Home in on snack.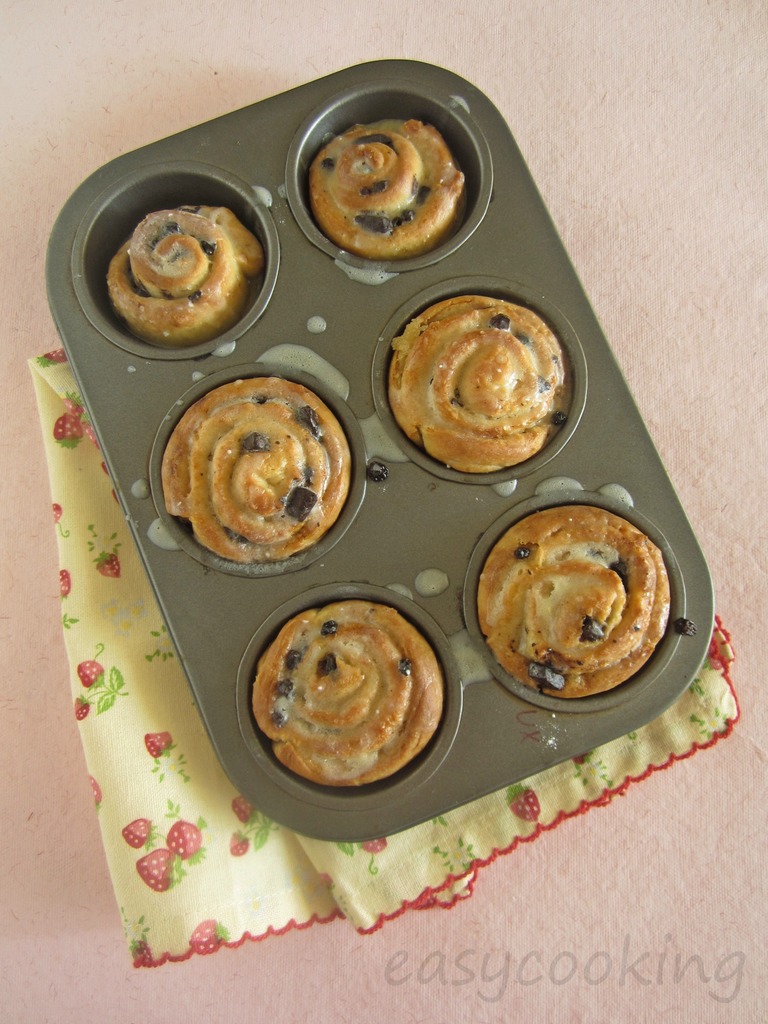
Homed in at <bbox>100, 202, 258, 348</bbox>.
